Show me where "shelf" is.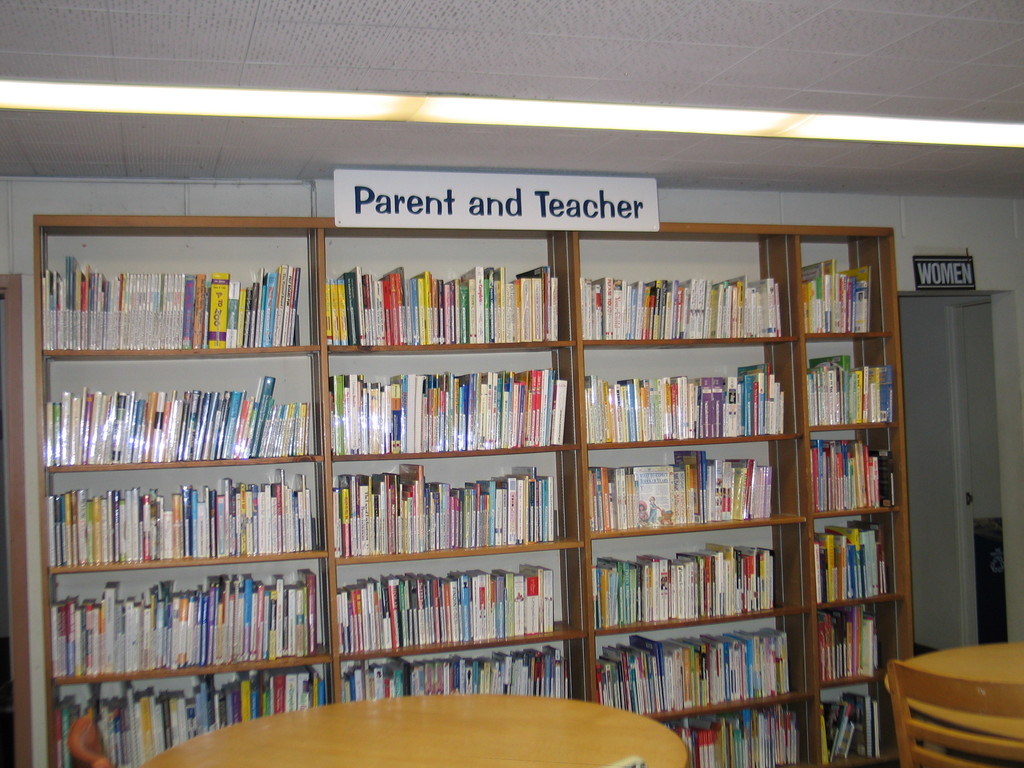
"shelf" is at box(801, 589, 921, 682).
